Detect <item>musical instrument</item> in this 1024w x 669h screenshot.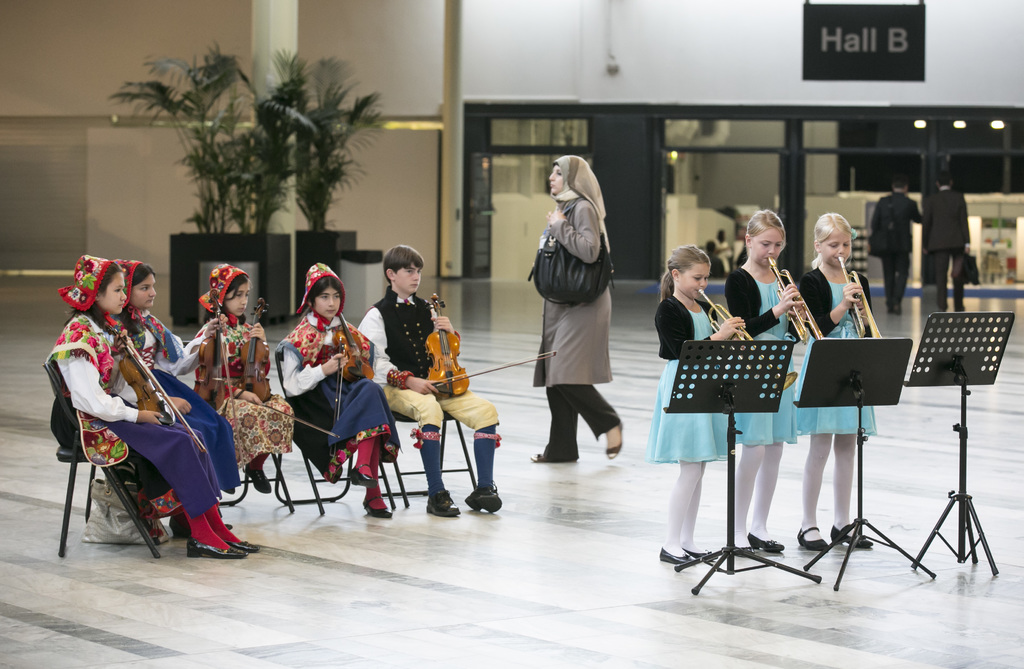
Detection: region(113, 322, 212, 460).
